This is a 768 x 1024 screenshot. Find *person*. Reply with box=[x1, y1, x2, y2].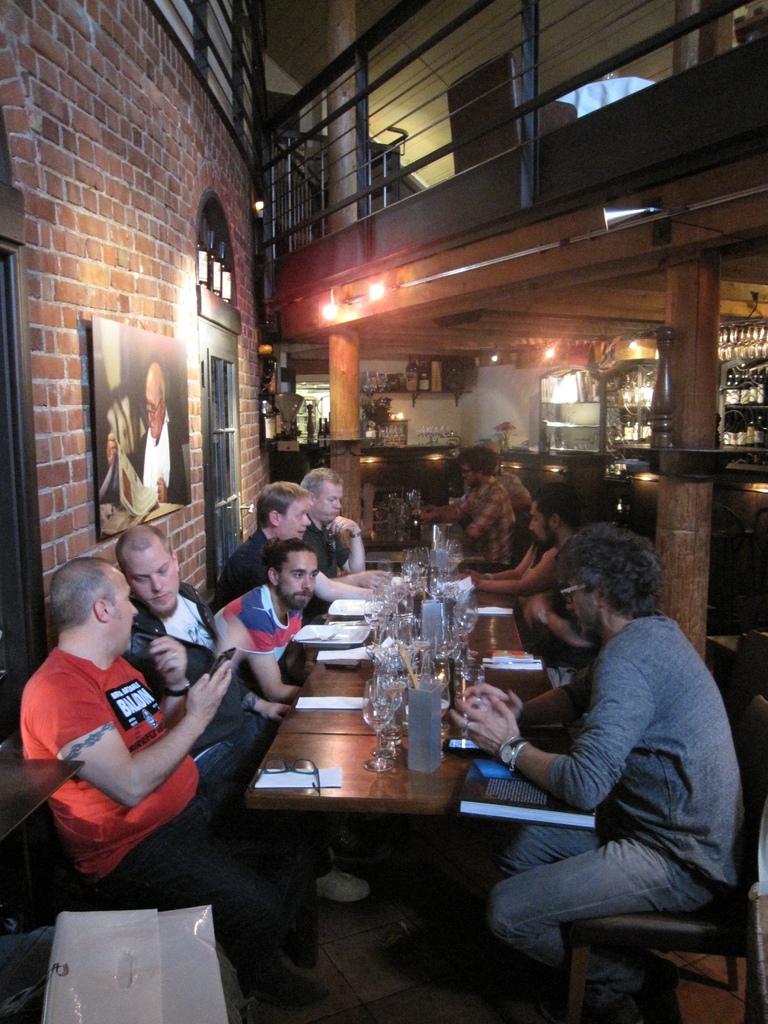
box=[214, 476, 391, 614].
